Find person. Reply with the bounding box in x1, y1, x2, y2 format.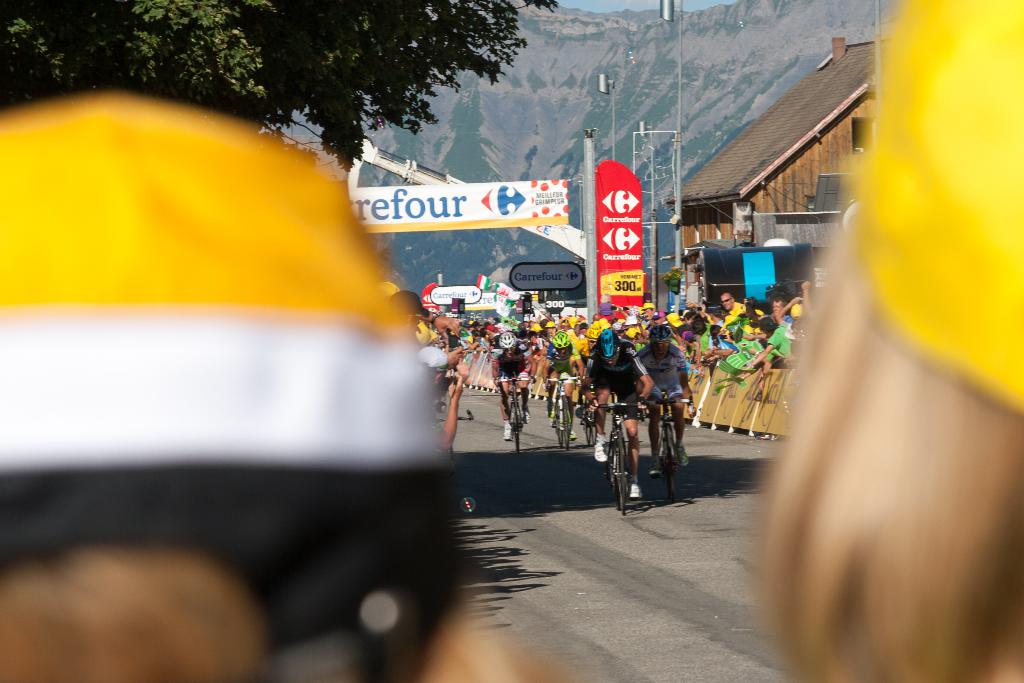
417, 347, 465, 457.
